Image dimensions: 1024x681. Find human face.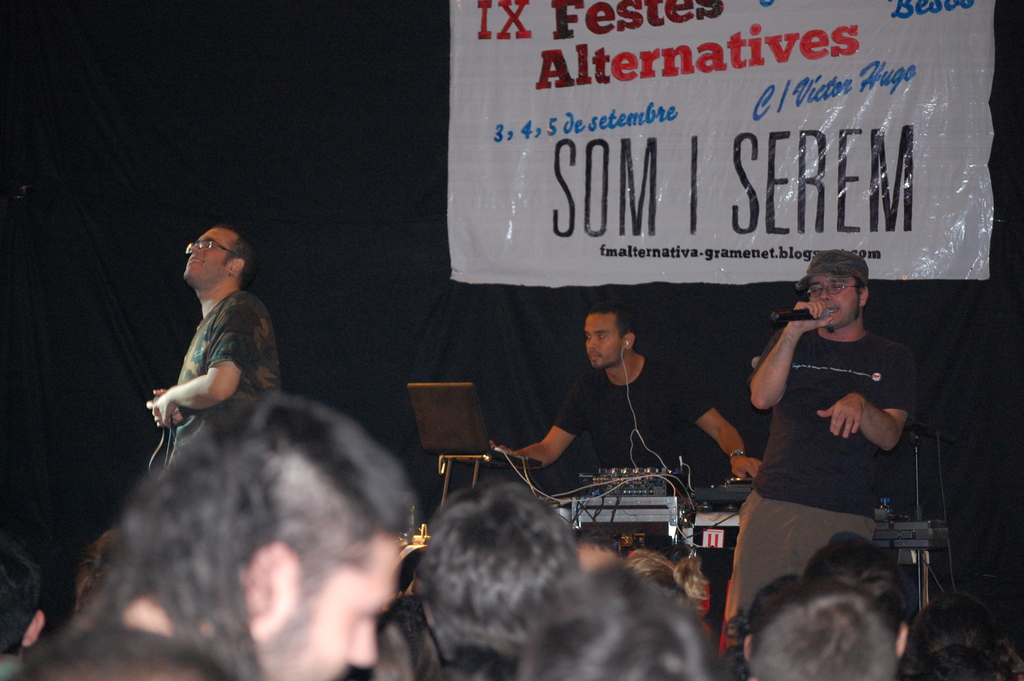
180 231 225 285.
